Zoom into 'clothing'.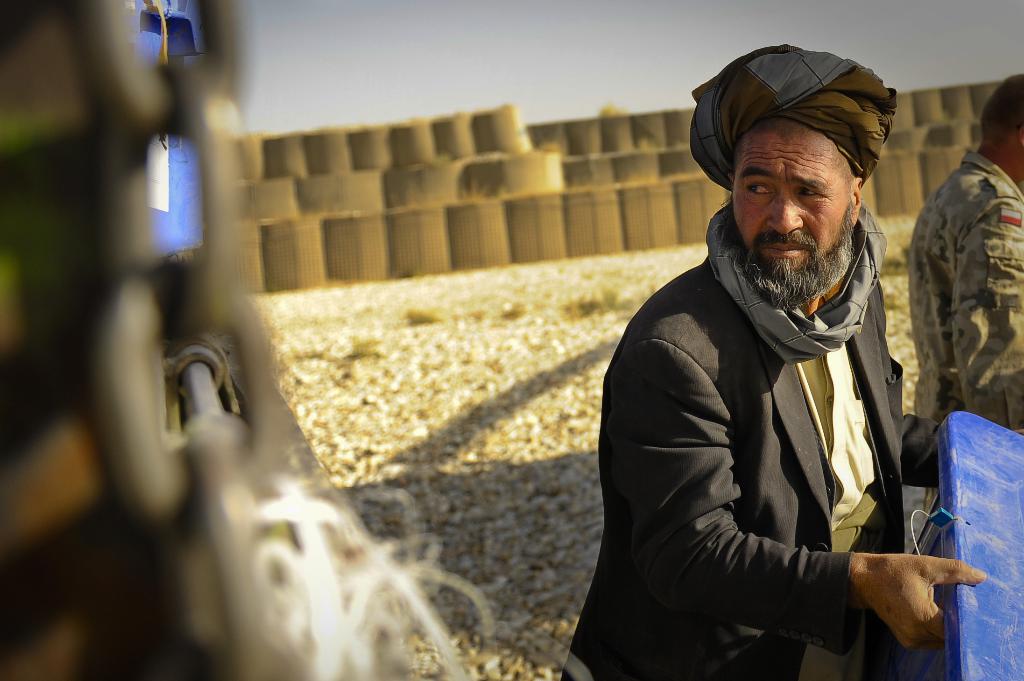
Zoom target: 911 152 1023 508.
